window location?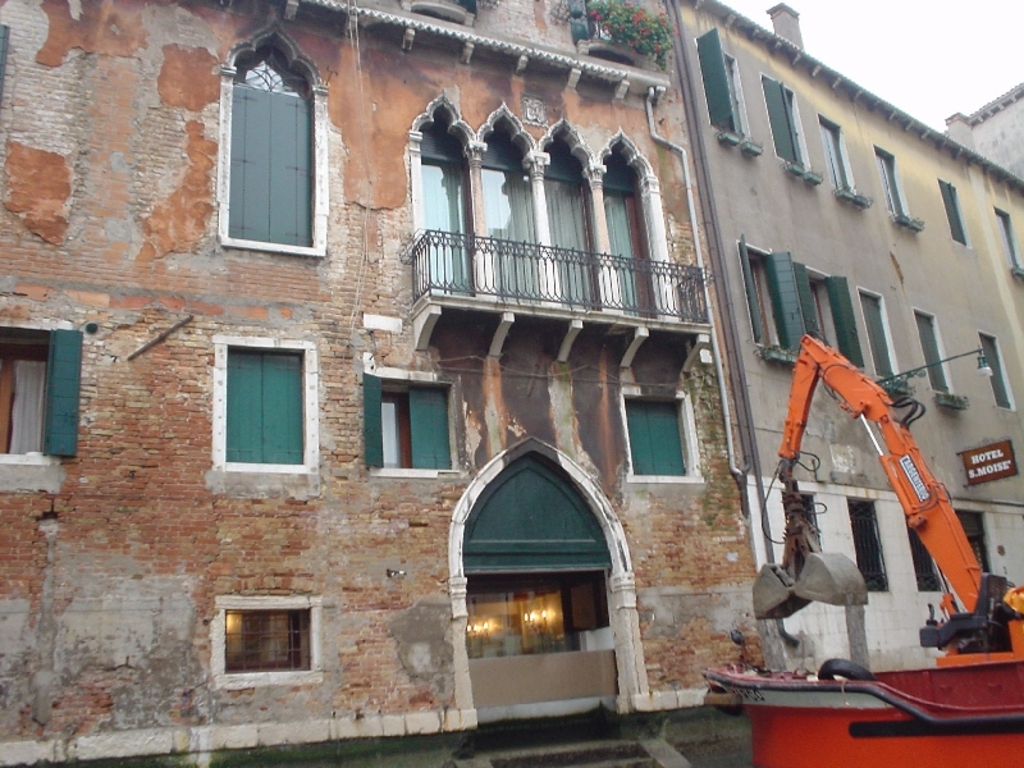
<region>215, 340, 315, 471</region>
